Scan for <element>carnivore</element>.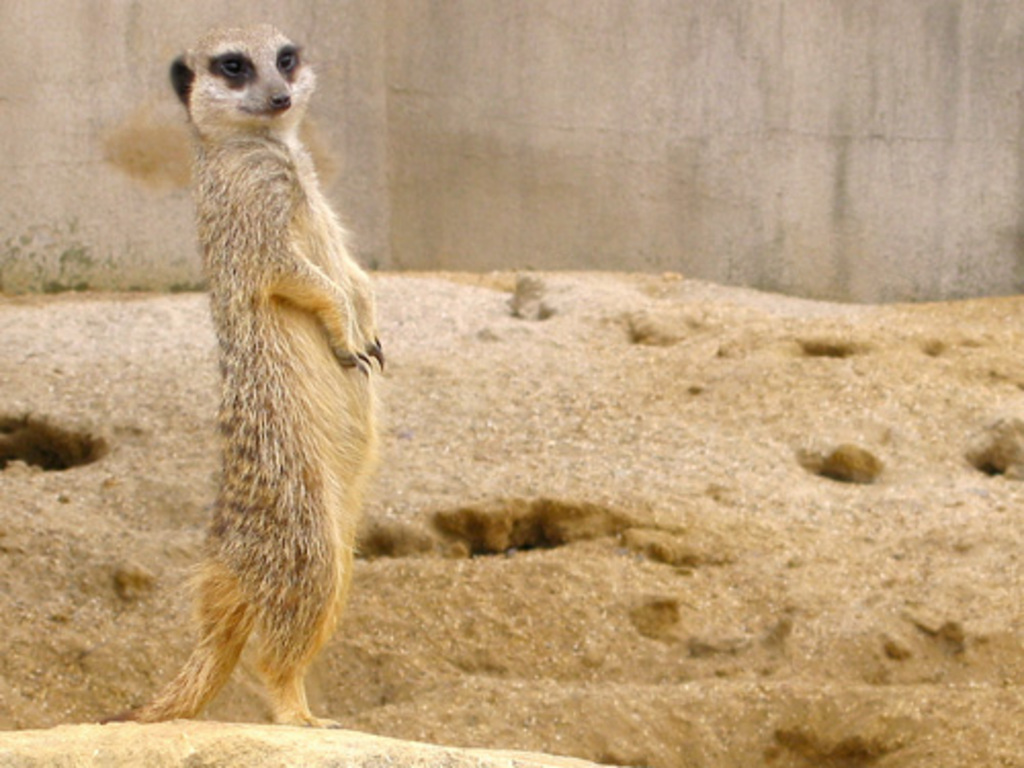
Scan result: {"left": 168, "top": 29, "right": 389, "bottom": 721}.
